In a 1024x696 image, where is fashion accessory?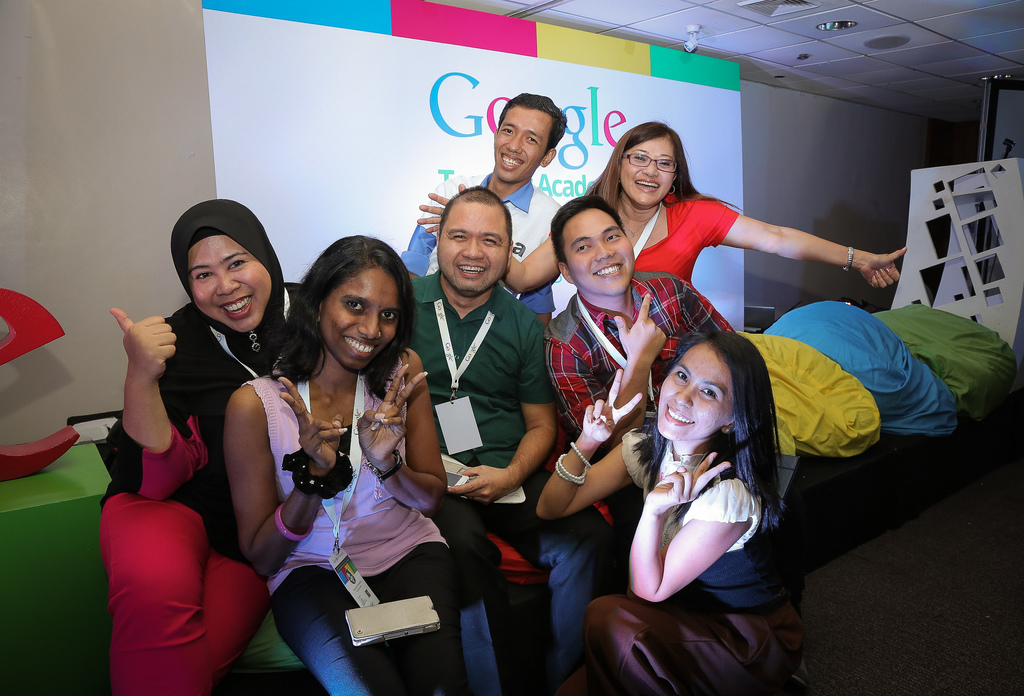
[x1=667, y1=184, x2=676, y2=195].
